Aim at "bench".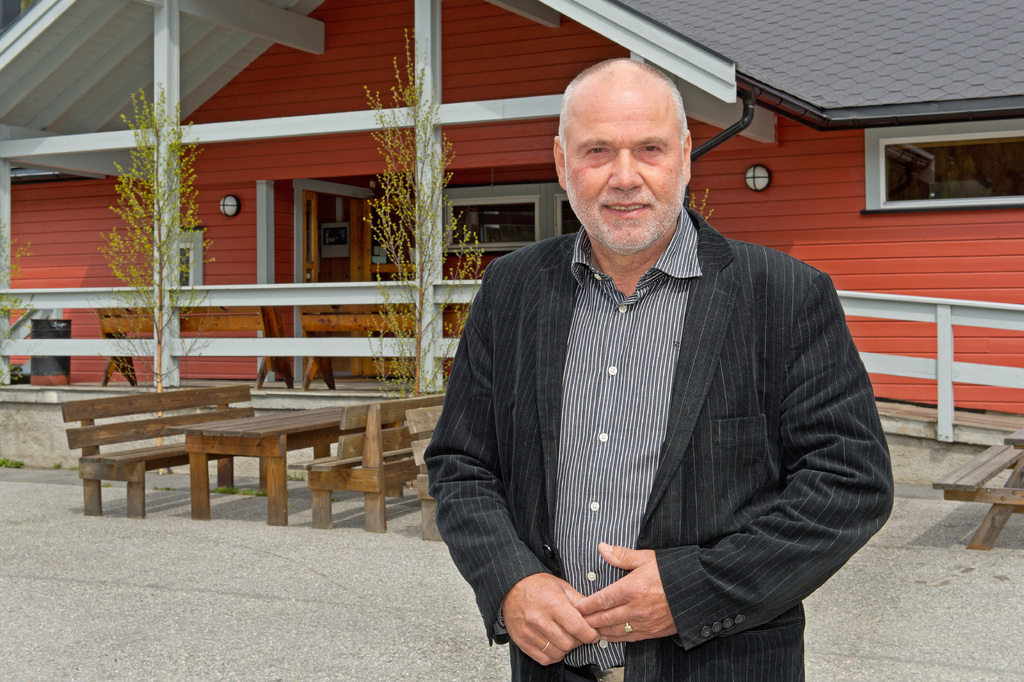
Aimed at <box>929,430,1023,554</box>.
